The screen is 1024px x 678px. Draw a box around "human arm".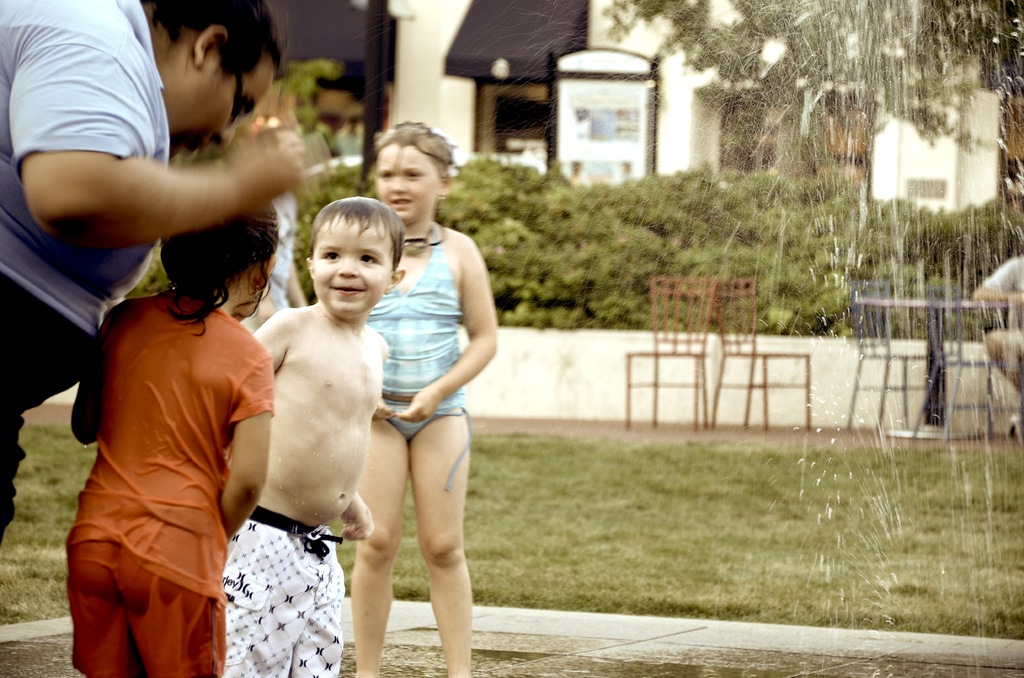
<region>390, 238, 499, 426</region>.
